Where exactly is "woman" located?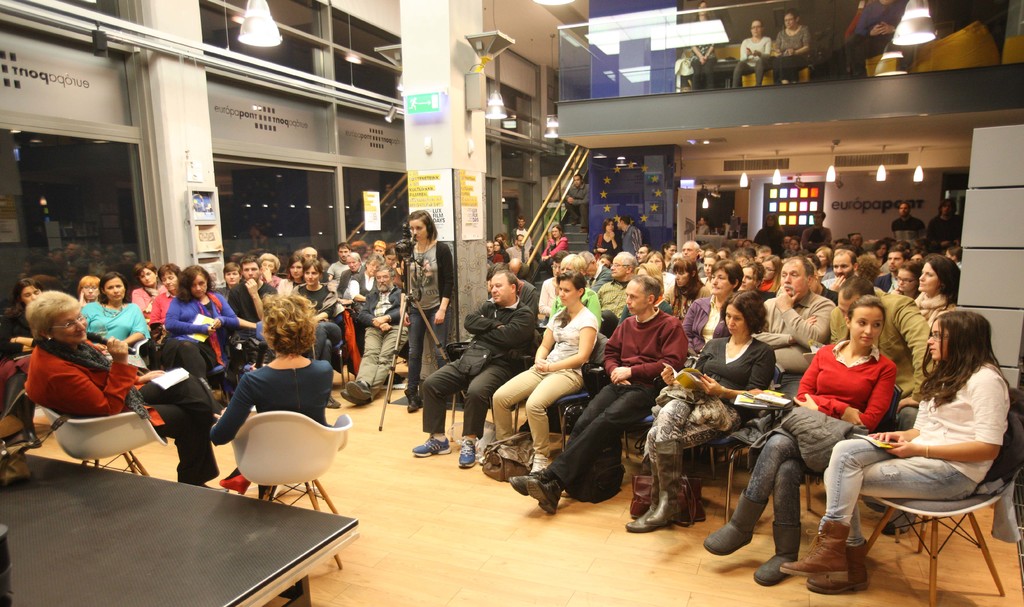
Its bounding box is l=640, t=249, r=676, b=292.
